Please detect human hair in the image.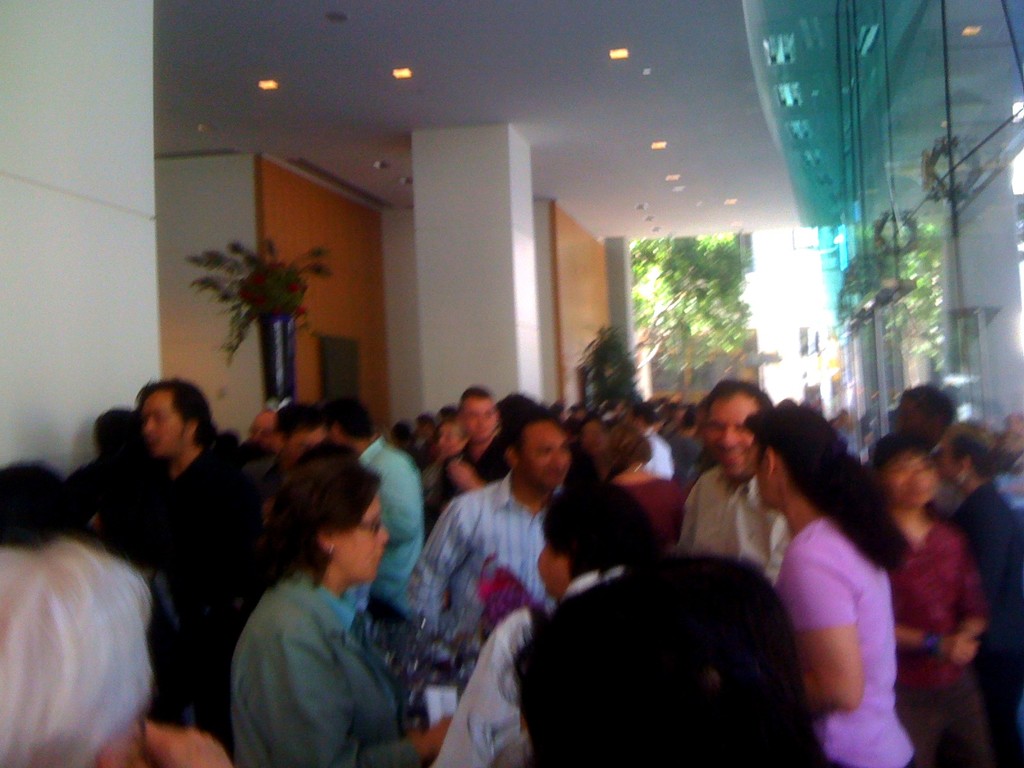
(x1=511, y1=554, x2=828, y2=767).
